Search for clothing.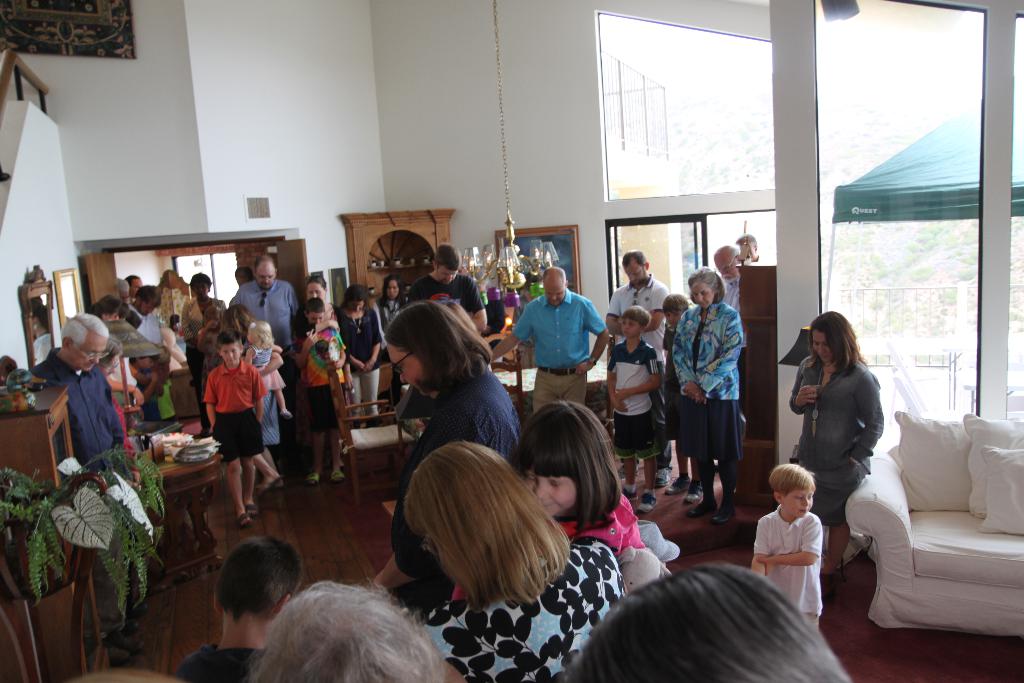
Found at crop(510, 293, 594, 399).
